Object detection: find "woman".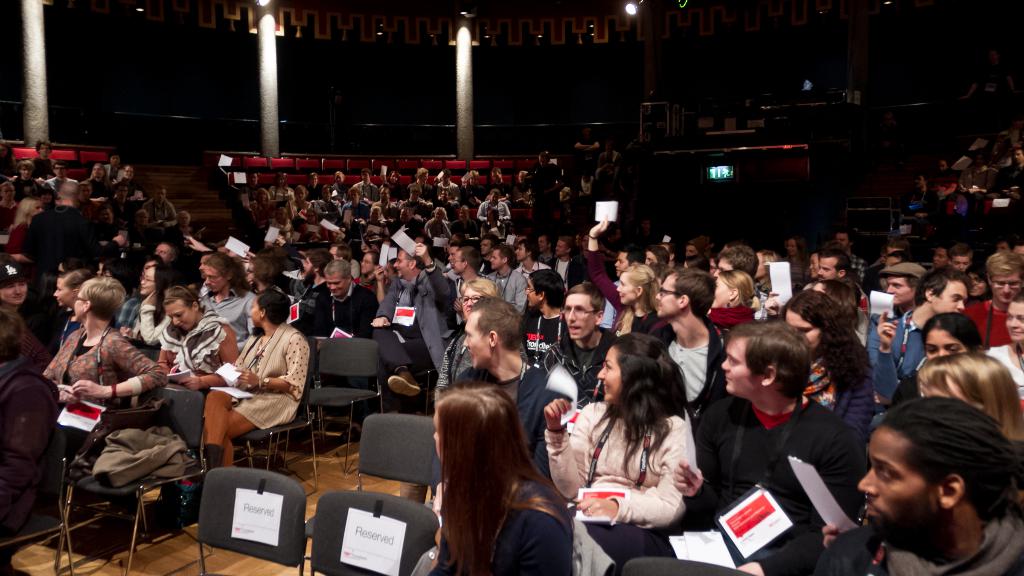
box(985, 300, 1023, 419).
